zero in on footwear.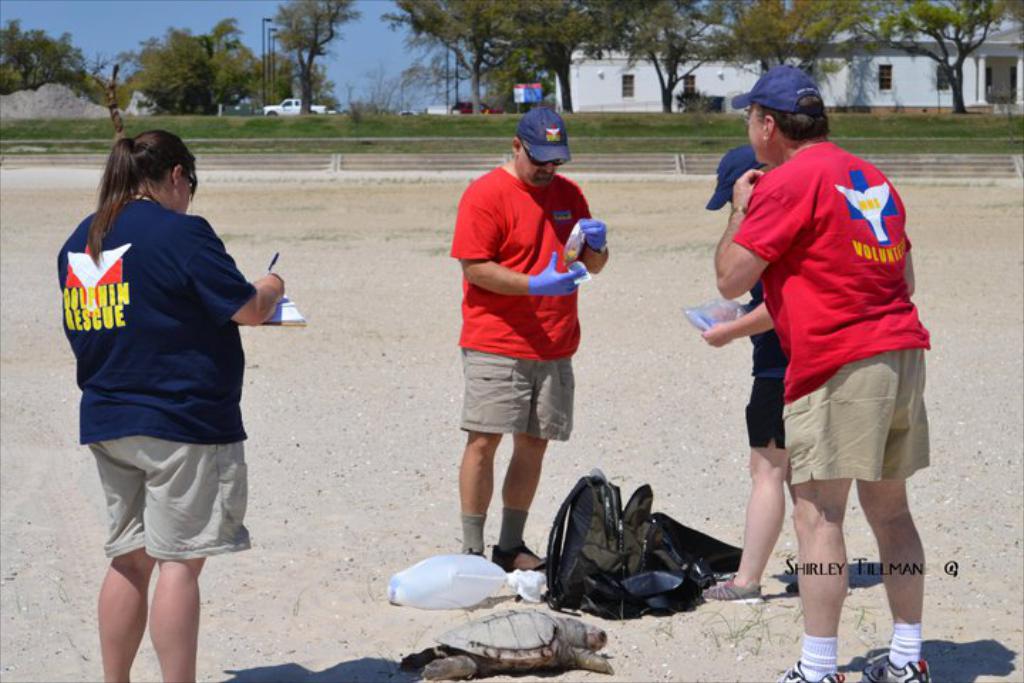
Zeroed in: 863:653:943:682.
